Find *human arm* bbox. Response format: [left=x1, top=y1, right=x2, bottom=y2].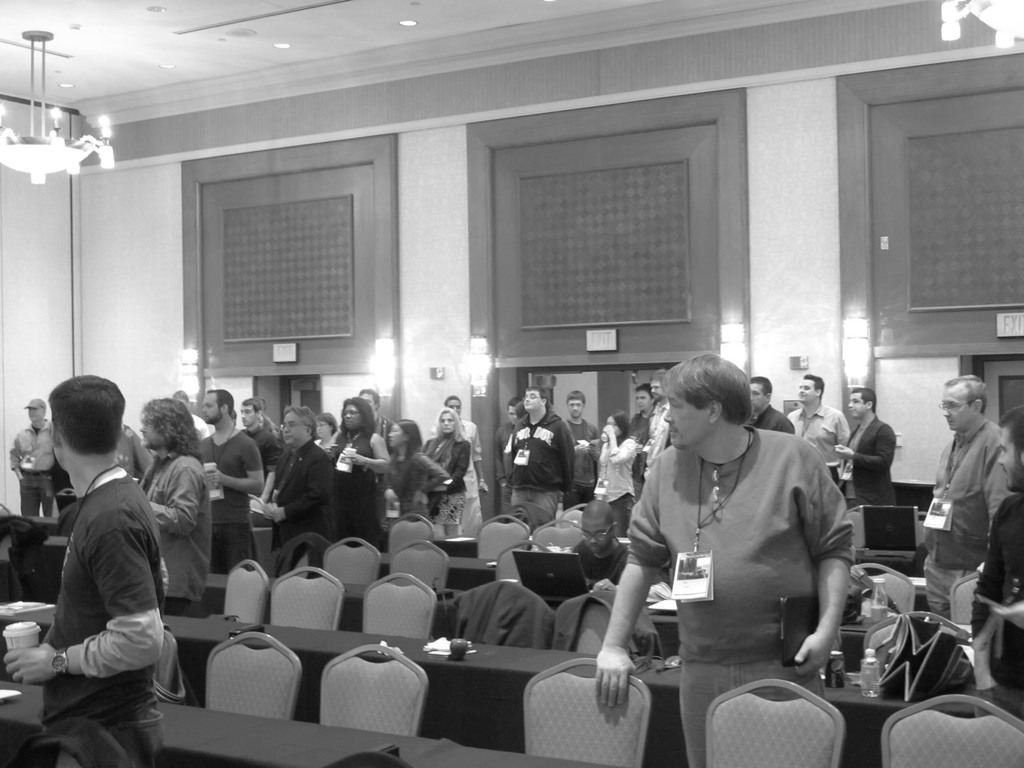
[left=602, top=425, right=642, bottom=462].
